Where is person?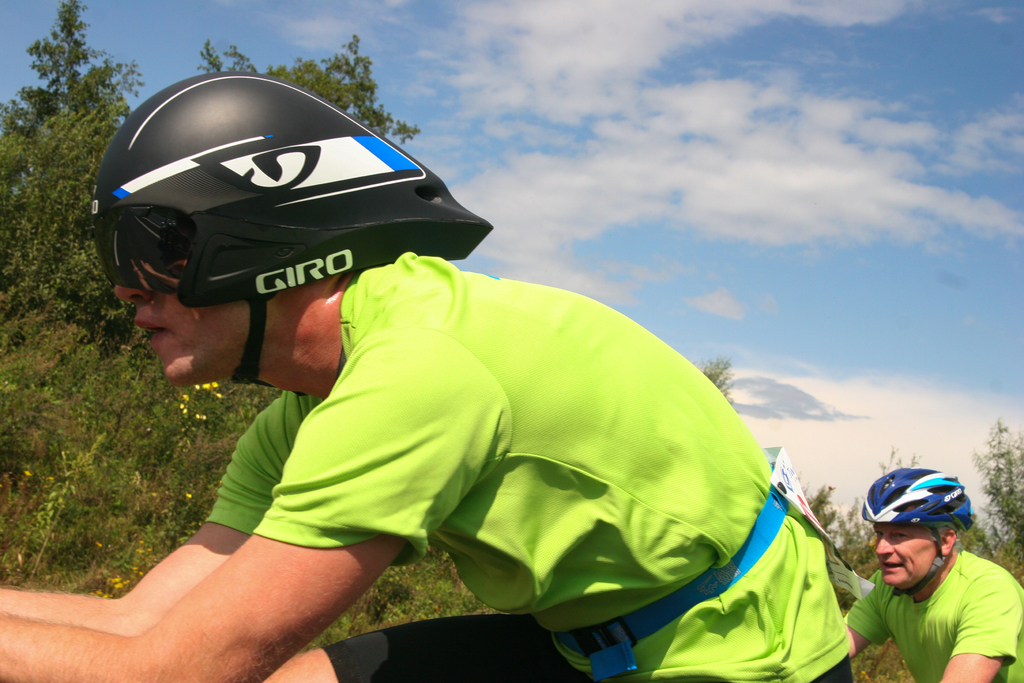
{"left": 835, "top": 463, "right": 1023, "bottom": 682}.
